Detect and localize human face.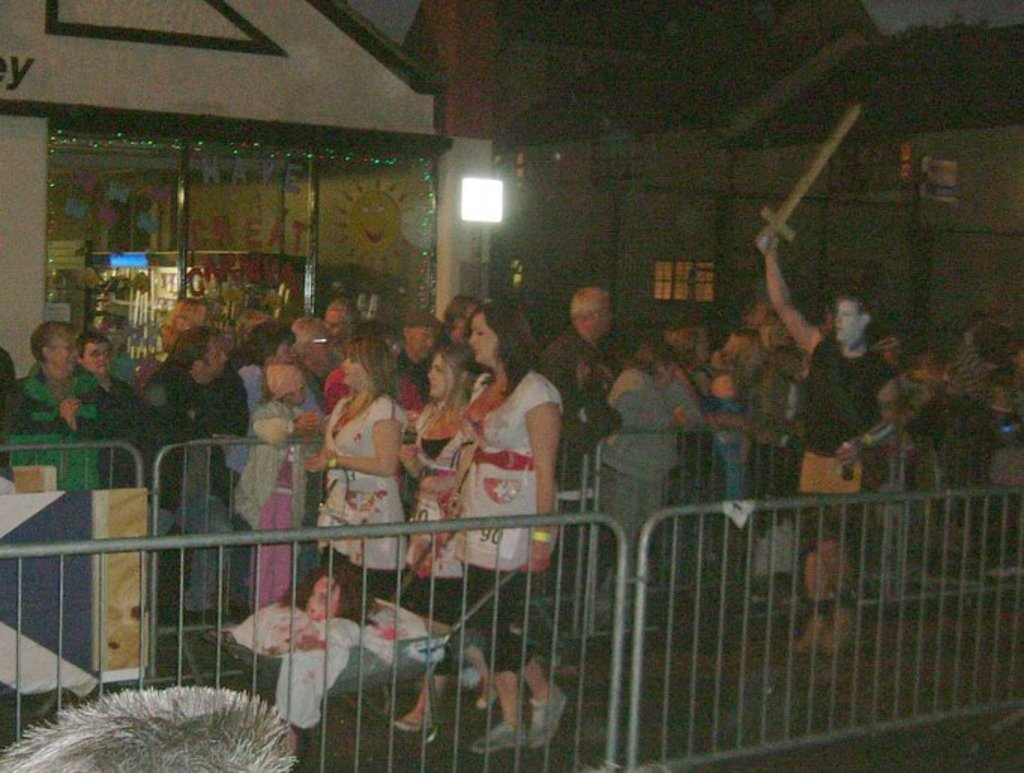
Localized at [left=194, top=309, right=212, bottom=326].
